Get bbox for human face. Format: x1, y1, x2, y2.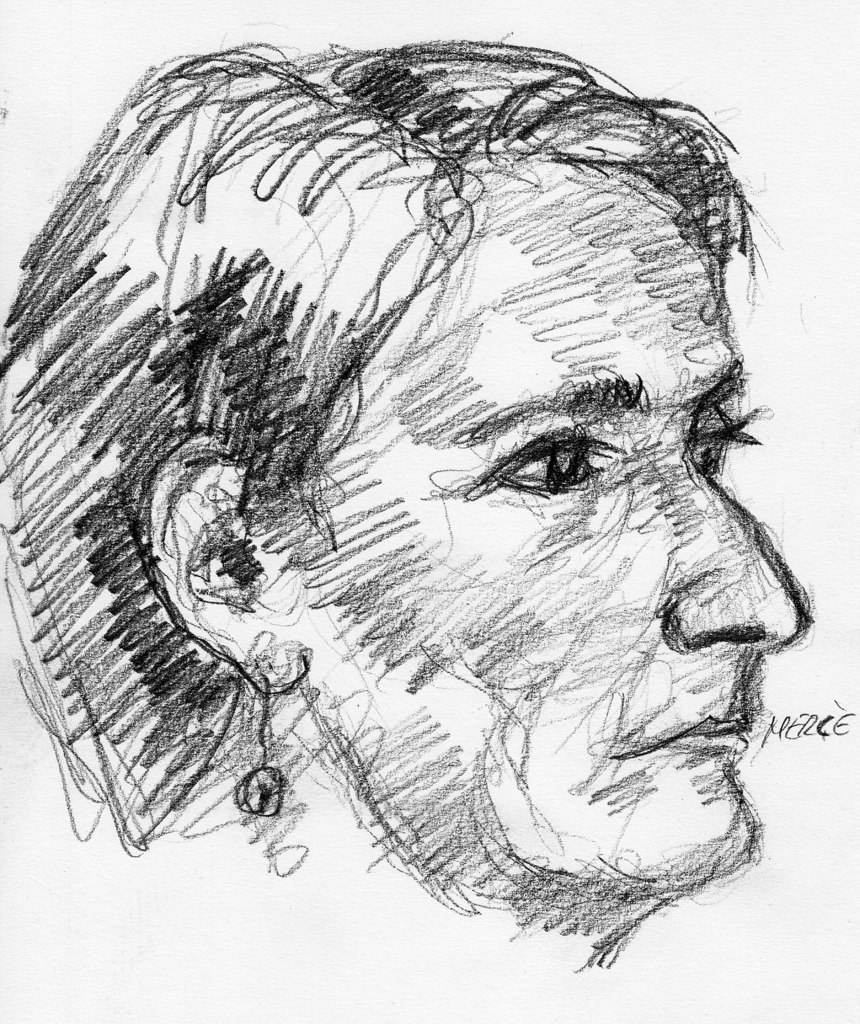
277, 171, 802, 897.
